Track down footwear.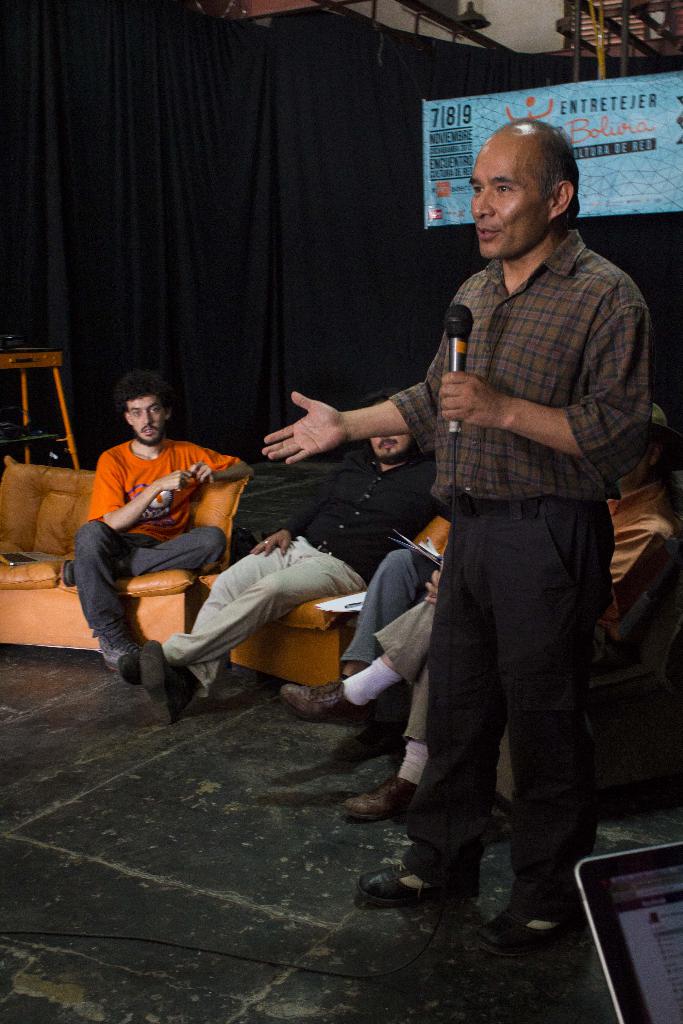
Tracked to box(346, 777, 418, 816).
